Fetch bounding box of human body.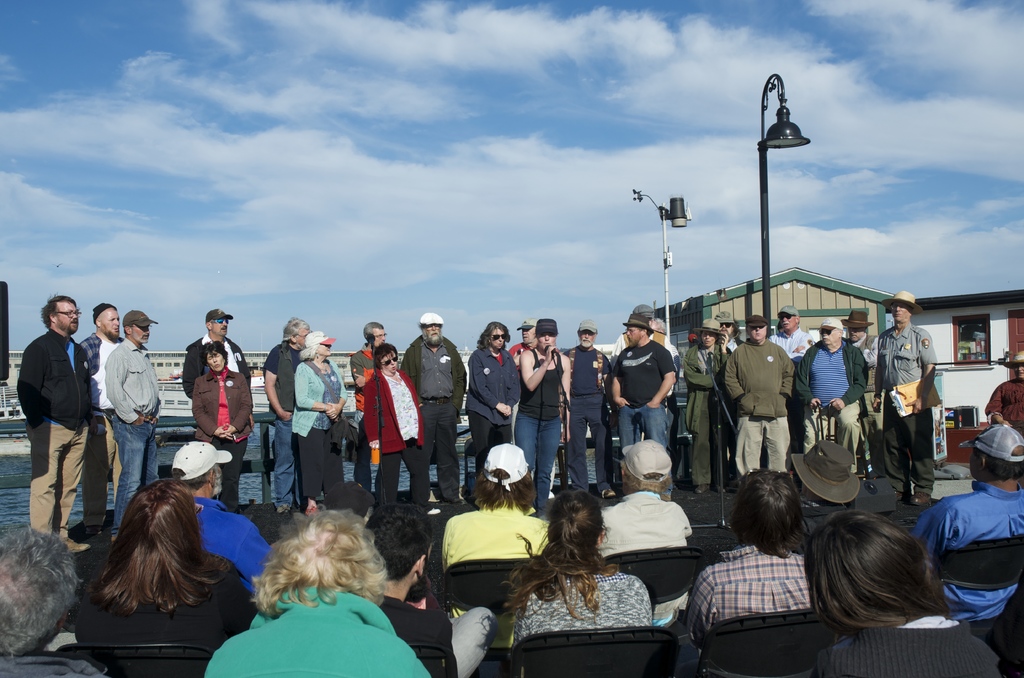
Bbox: bbox=(406, 305, 470, 506).
